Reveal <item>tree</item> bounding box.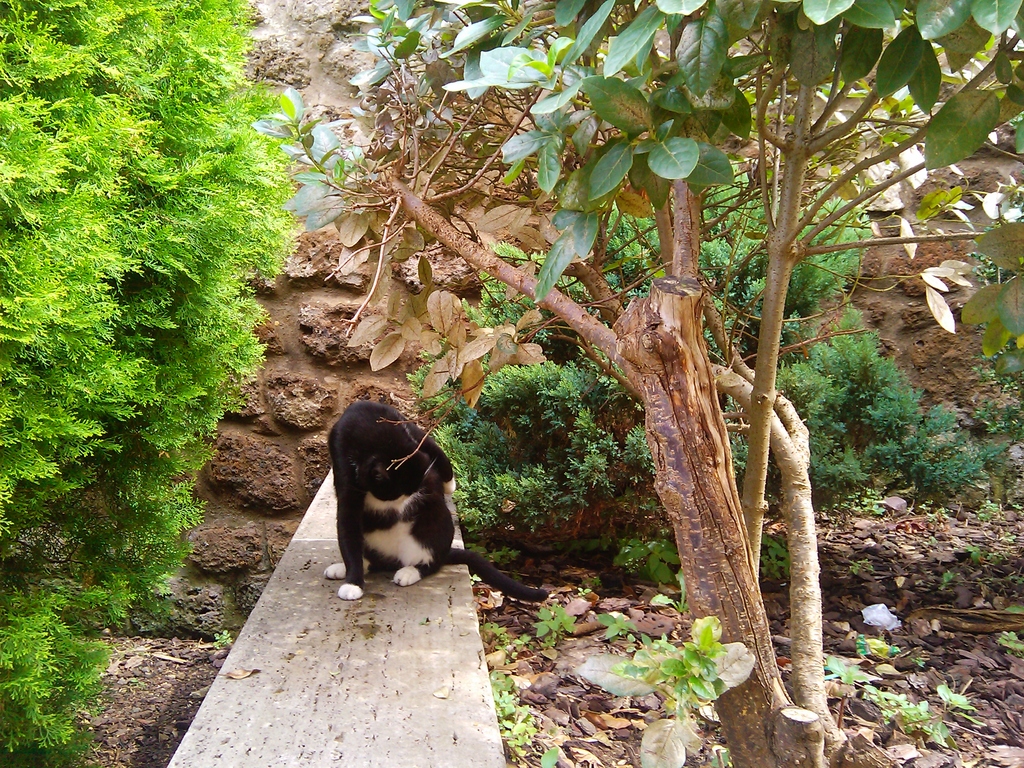
Revealed: <bbox>257, 0, 1023, 767</bbox>.
